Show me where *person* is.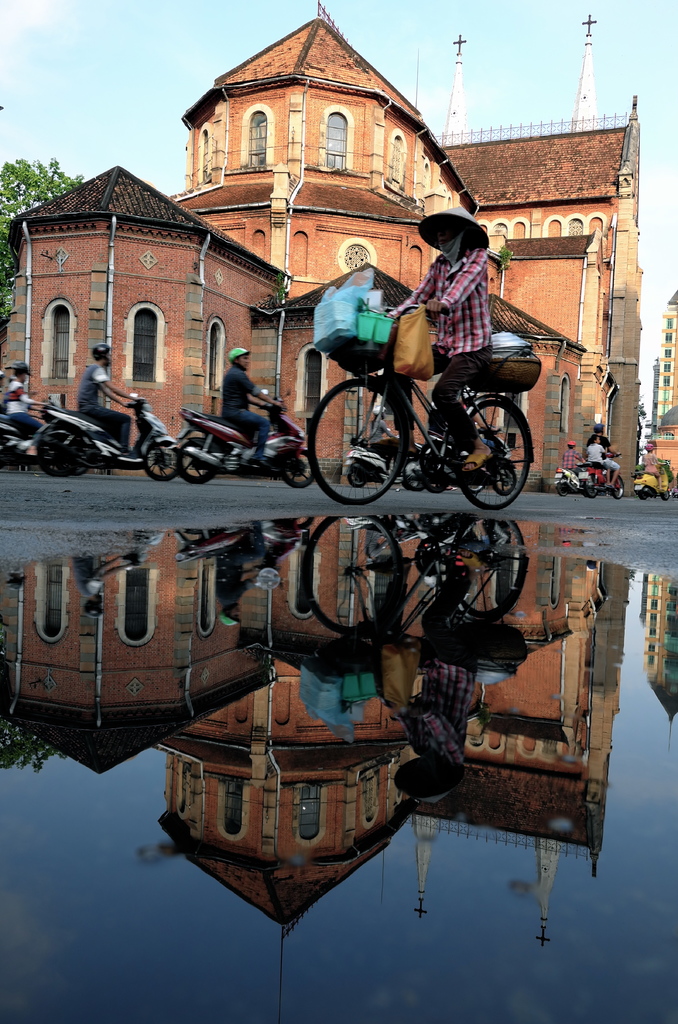
*person* is at bbox=(220, 346, 284, 465).
